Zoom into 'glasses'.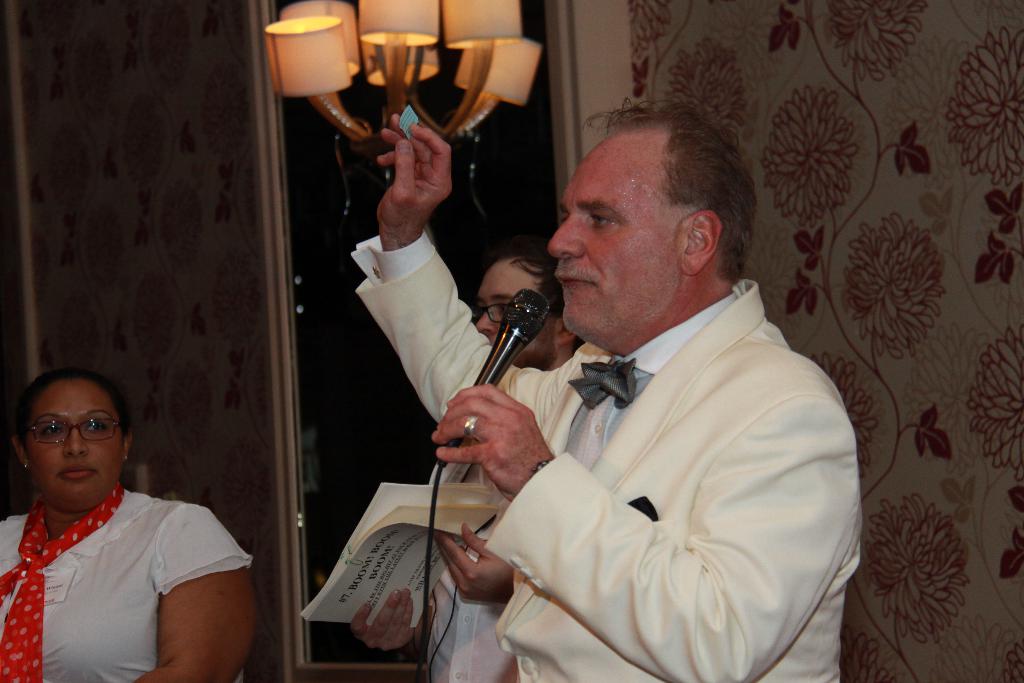
Zoom target: detection(467, 299, 510, 325).
